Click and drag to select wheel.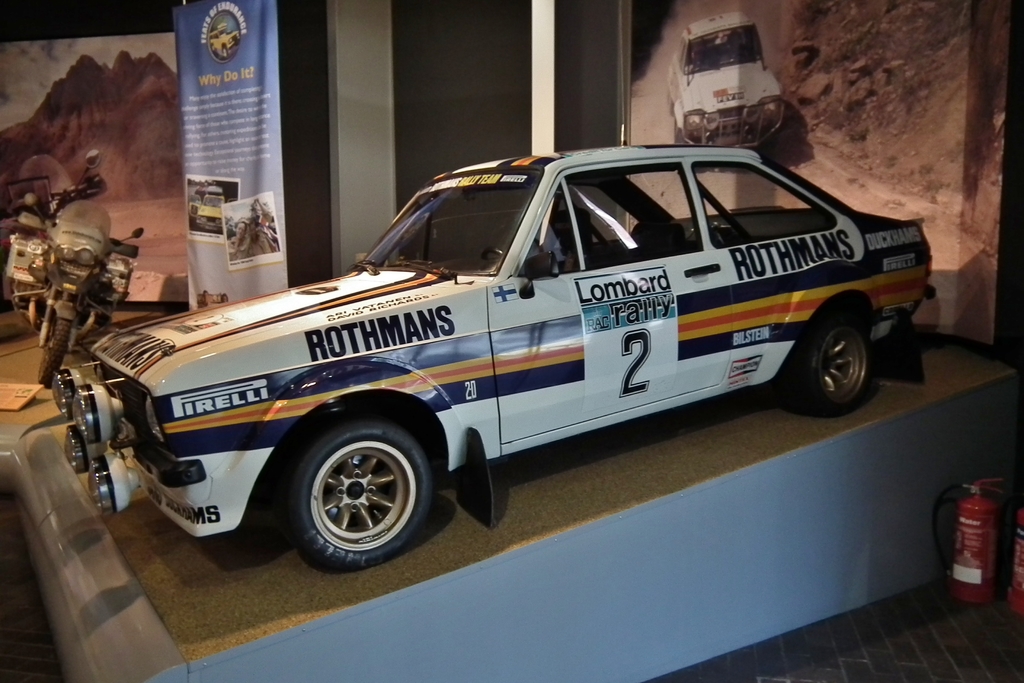
Selection: [left=38, top=296, right=77, bottom=383].
